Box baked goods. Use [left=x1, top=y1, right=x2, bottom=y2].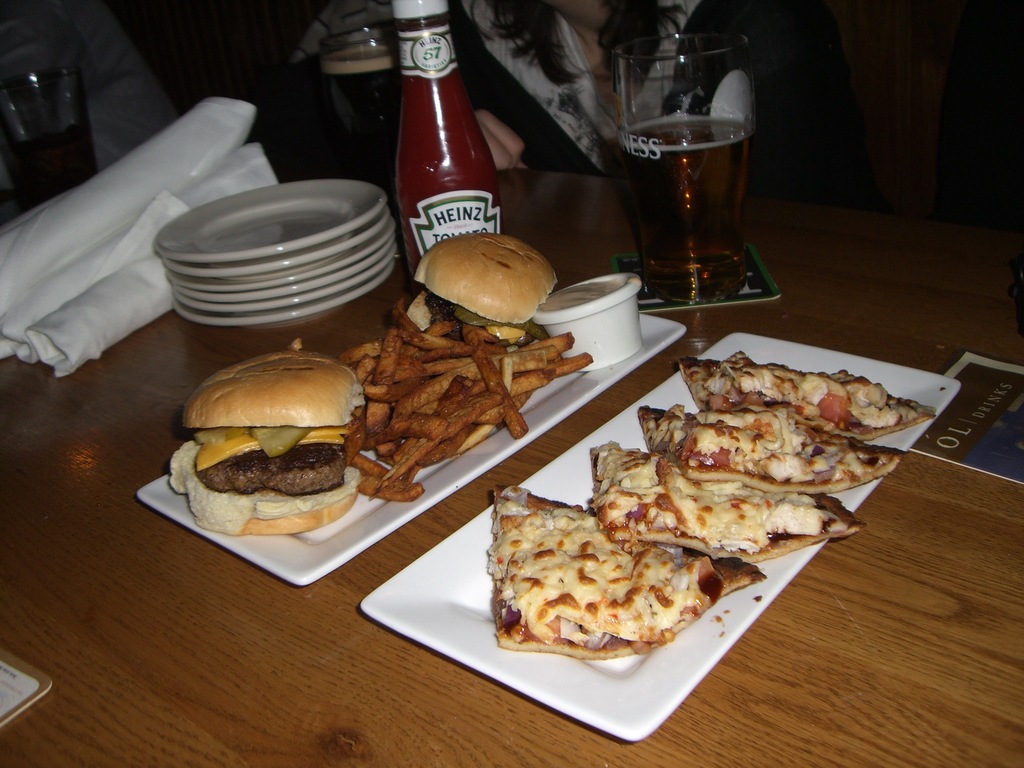
[left=488, top=479, right=764, bottom=661].
